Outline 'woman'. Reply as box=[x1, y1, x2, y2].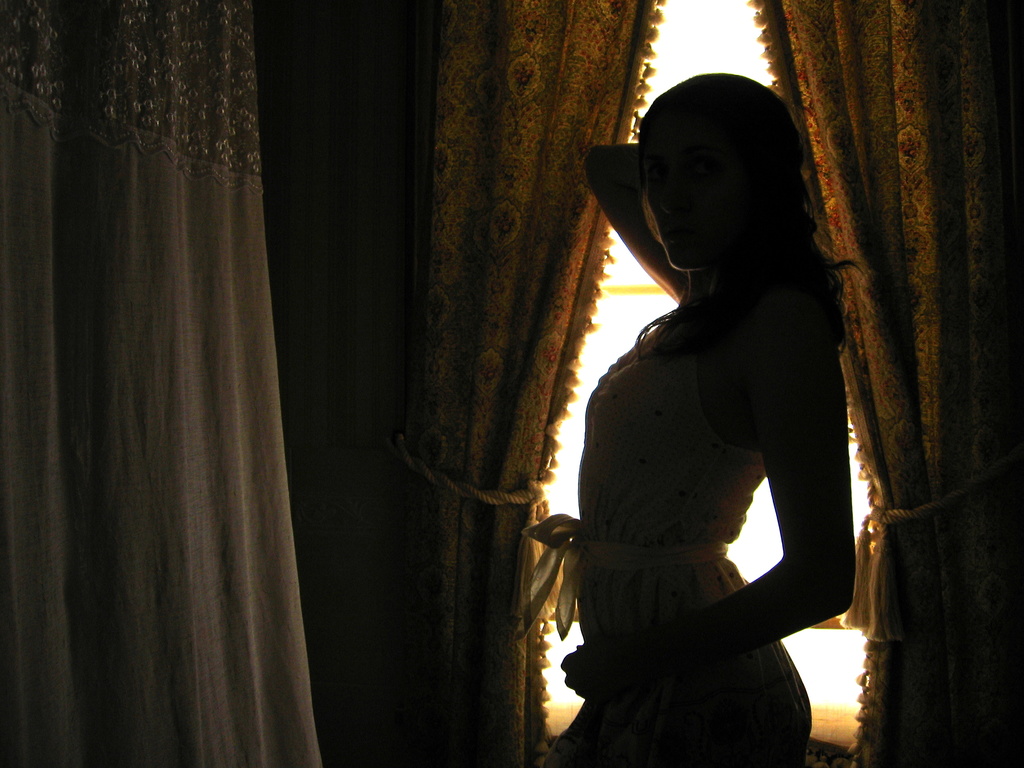
box=[550, 52, 858, 762].
